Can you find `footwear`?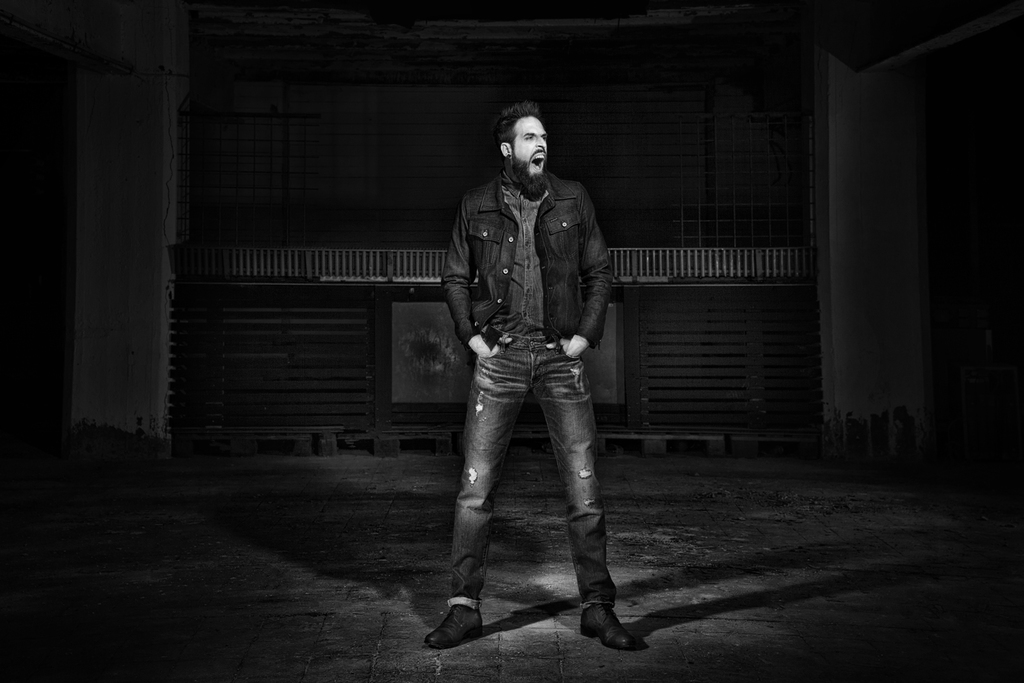
Yes, bounding box: select_region(582, 591, 638, 660).
